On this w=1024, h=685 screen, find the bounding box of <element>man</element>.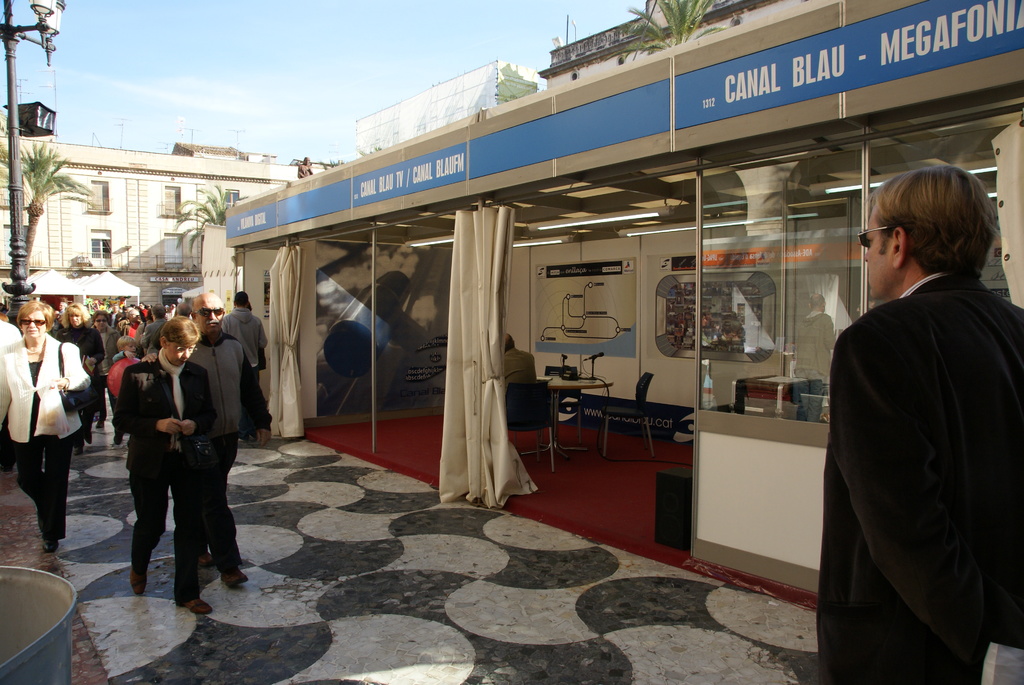
Bounding box: {"left": 141, "top": 307, "right": 165, "bottom": 356}.
